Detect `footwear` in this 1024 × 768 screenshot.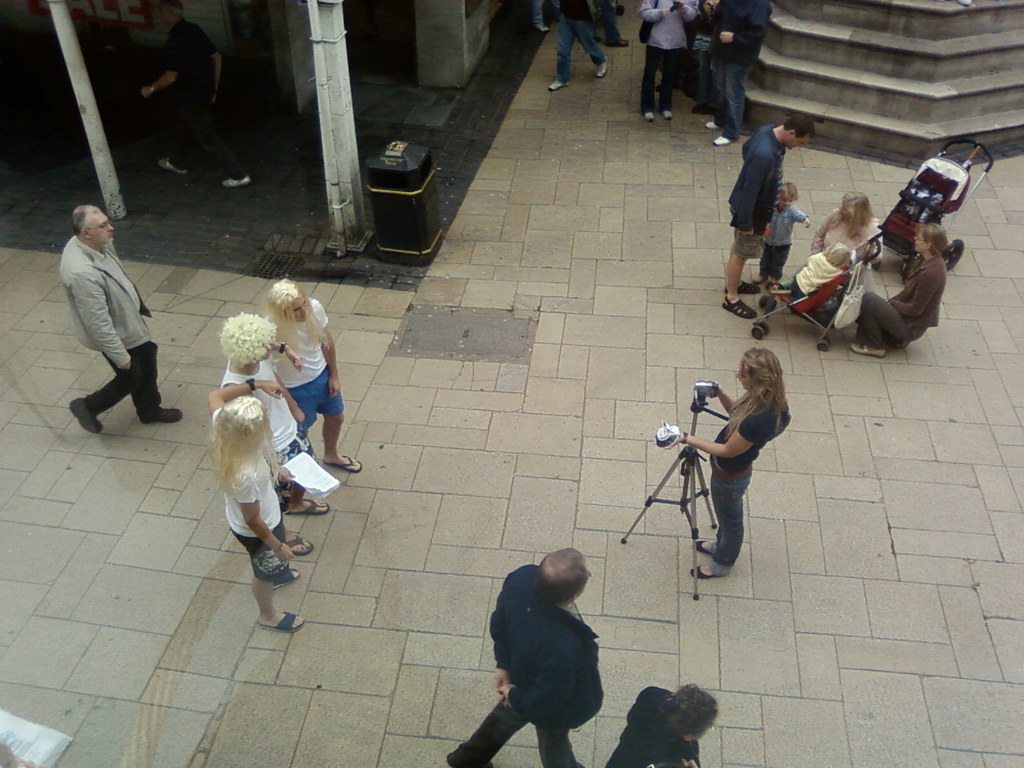
Detection: 687/560/726/589.
